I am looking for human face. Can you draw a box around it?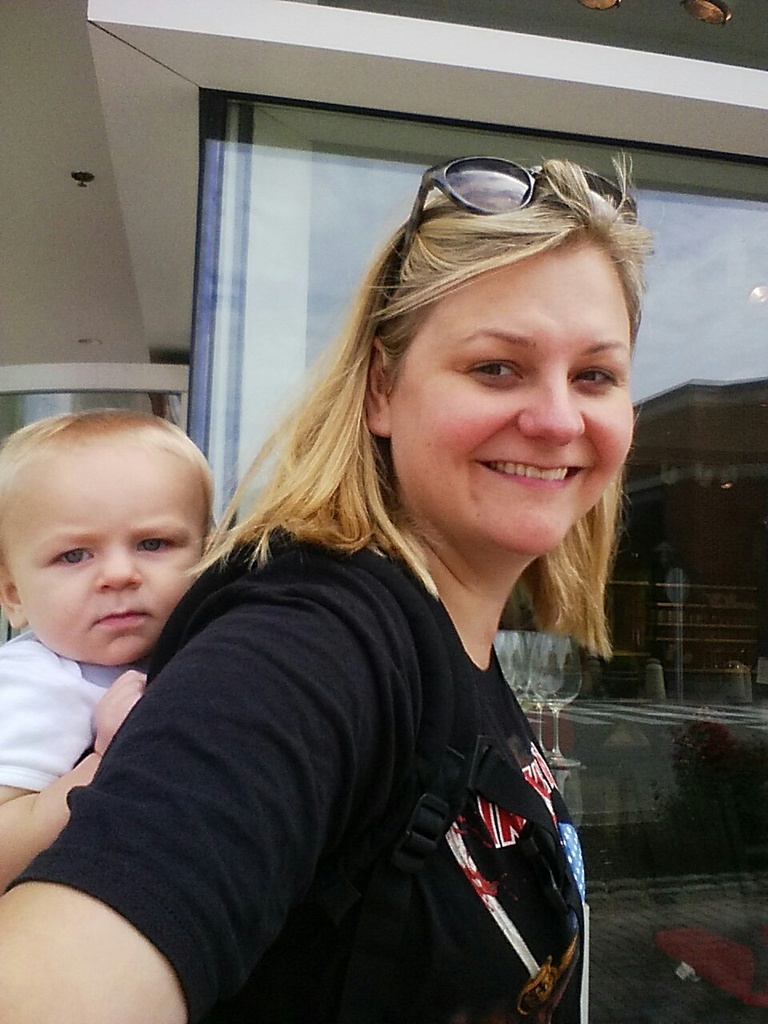
Sure, the bounding box is x1=388 y1=247 x2=626 y2=545.
